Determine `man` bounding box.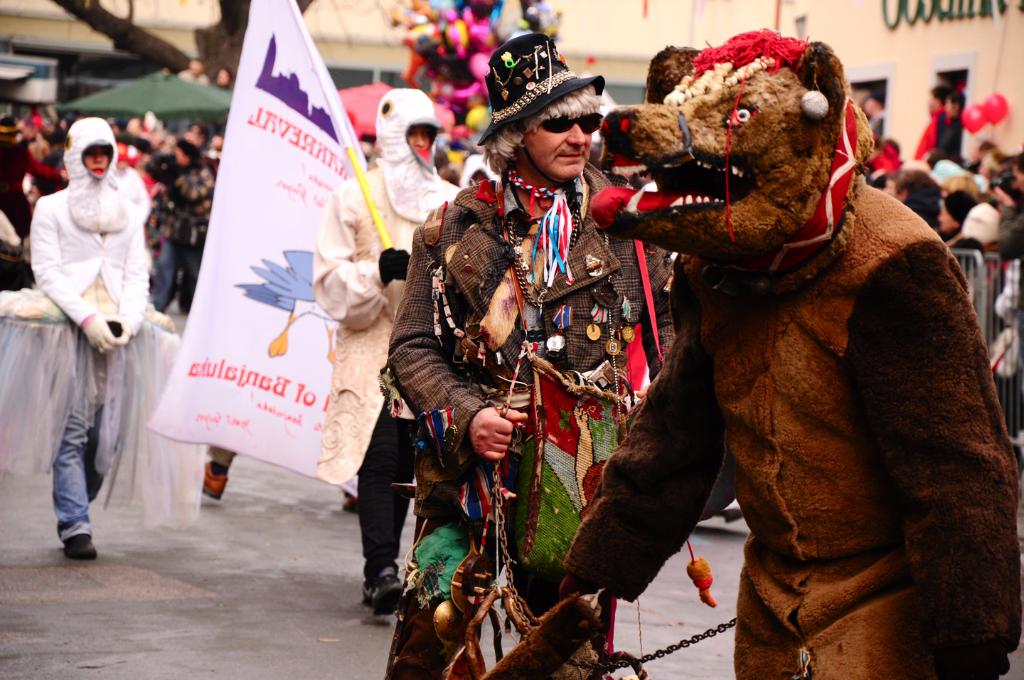
Determined: {"x1": 385, "y1": 33, "x2": 666, "y2": 679}.
